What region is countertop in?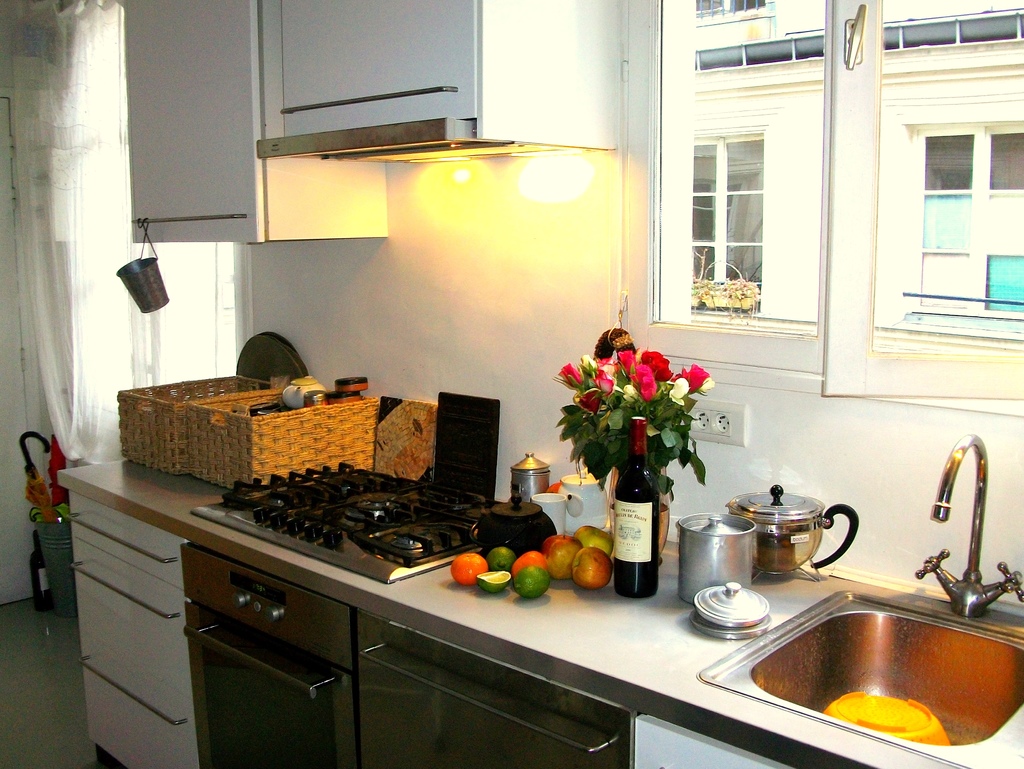
bbox(54, 360, 1023, 768).
